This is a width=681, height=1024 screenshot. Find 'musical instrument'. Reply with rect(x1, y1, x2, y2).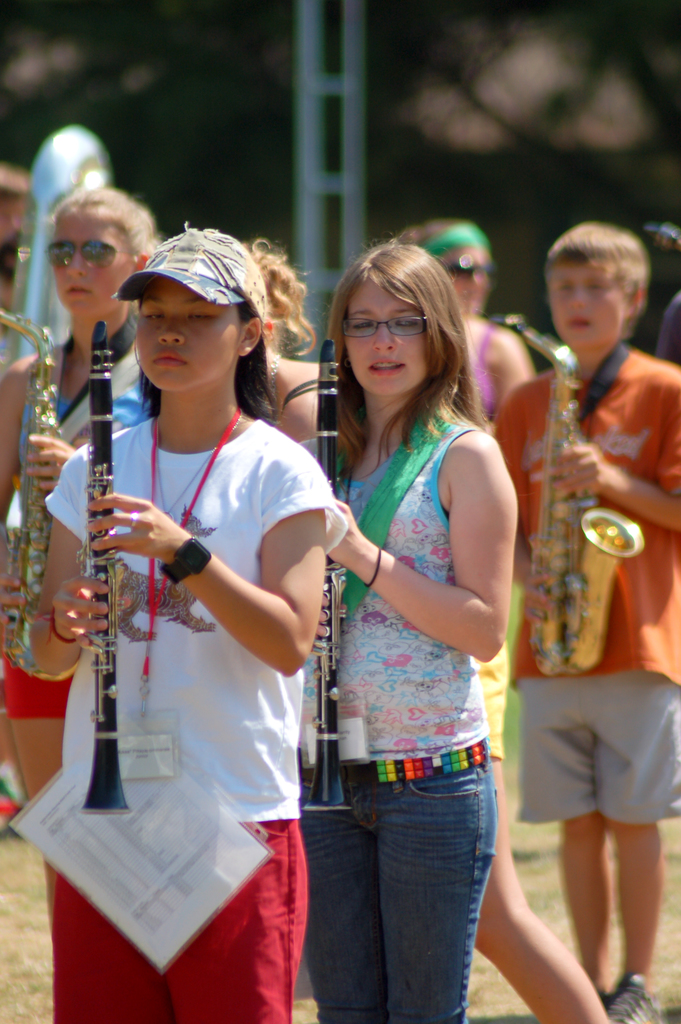
rect(0, 296, 72, 662).
